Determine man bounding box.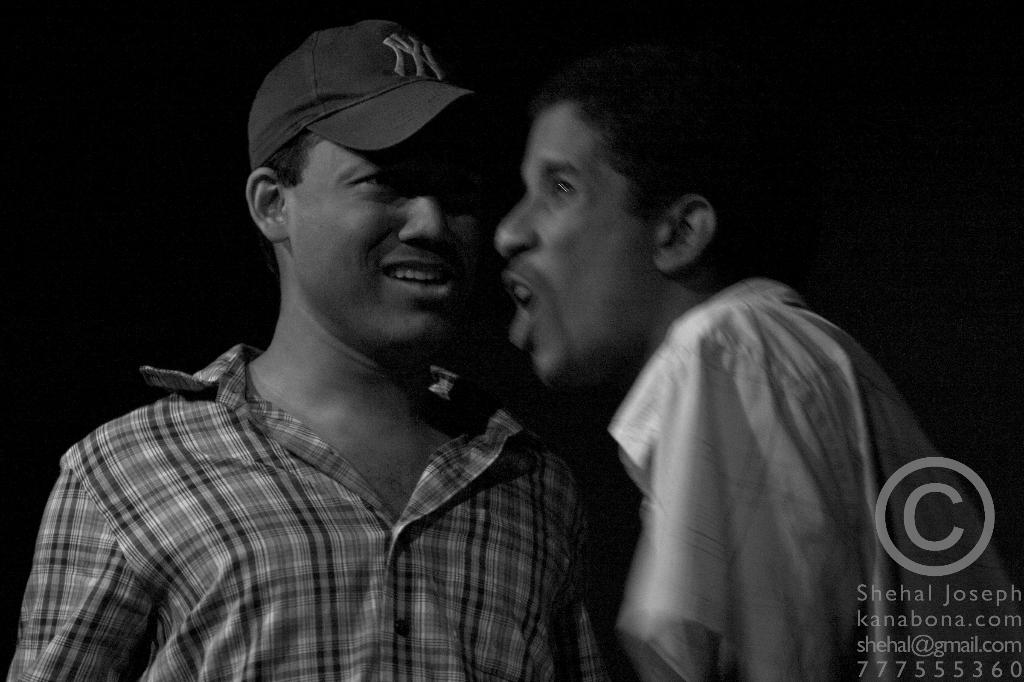
Determined: x1=489, y1=49, x2=1023, y2=681.
